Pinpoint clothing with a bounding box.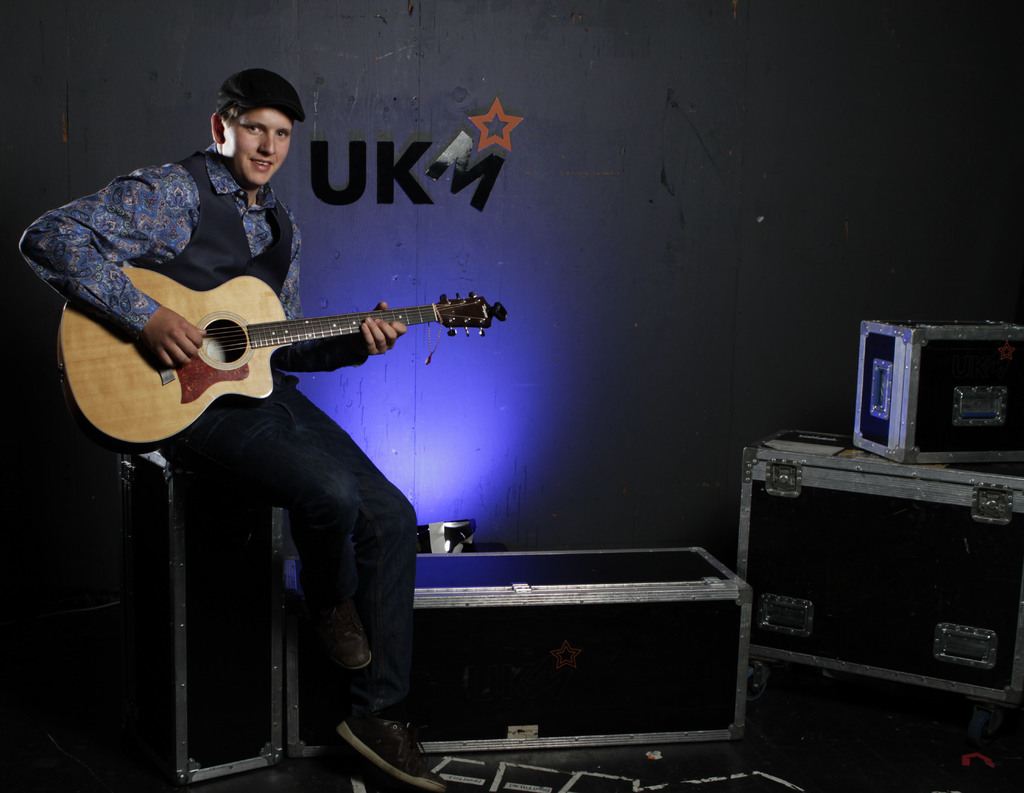
detection(17, 138, 423, 717).
